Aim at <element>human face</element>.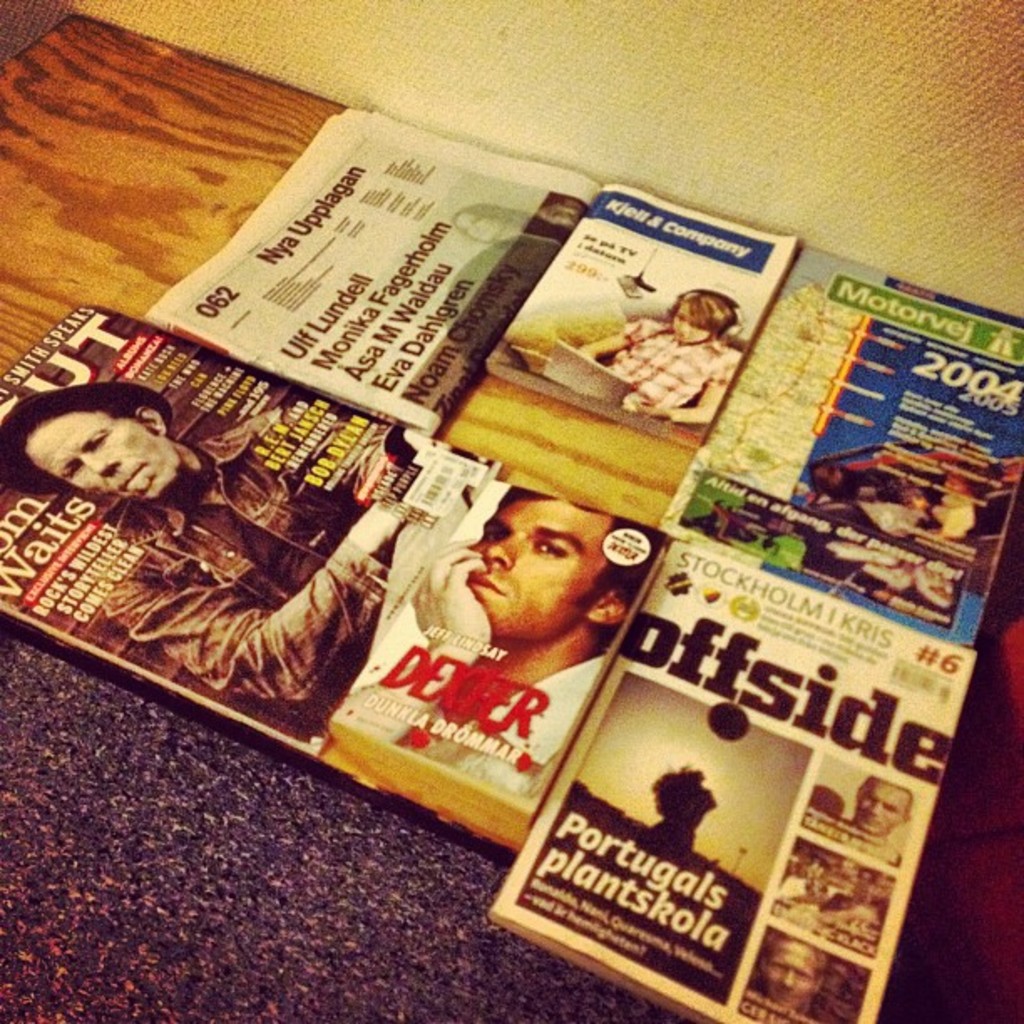
Aimed at Rect(763, 944, 820, 1012).
